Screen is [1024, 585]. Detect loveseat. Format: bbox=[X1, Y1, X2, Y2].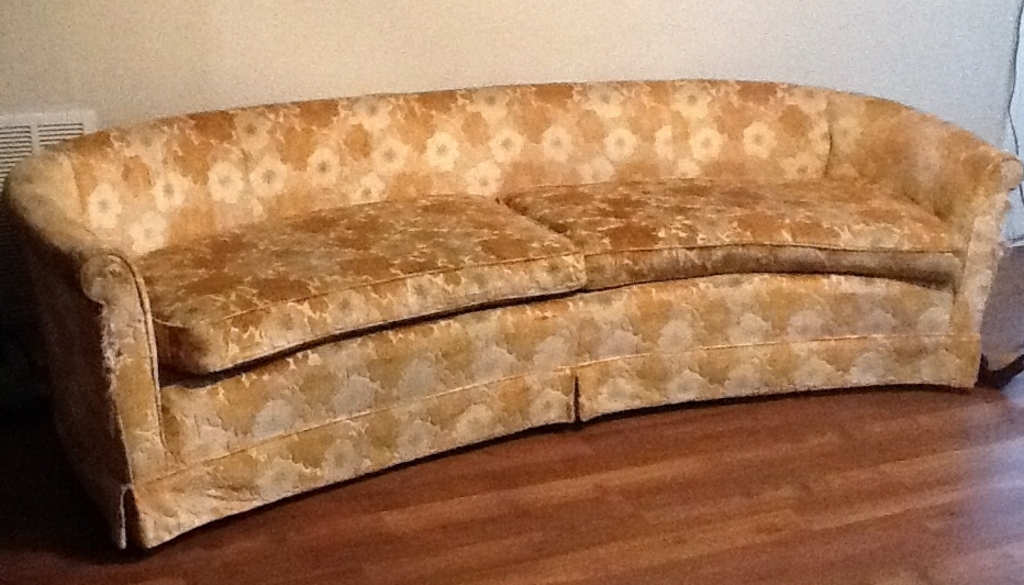
bbox=[0, 110, 1023, 551].
